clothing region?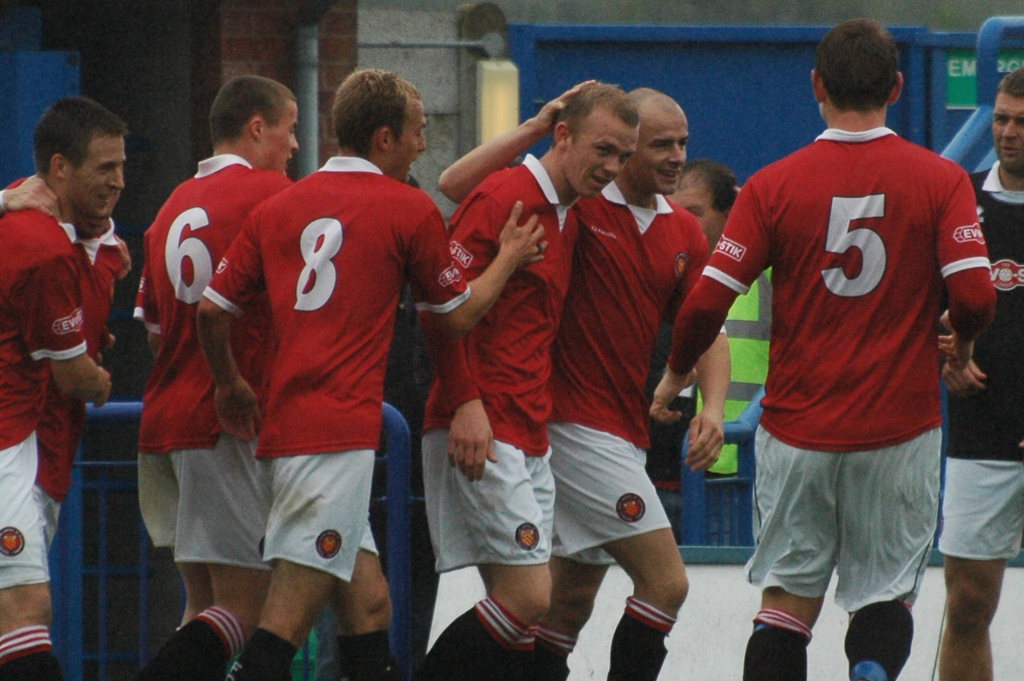
bbox=(547, 195, 725, 566)
